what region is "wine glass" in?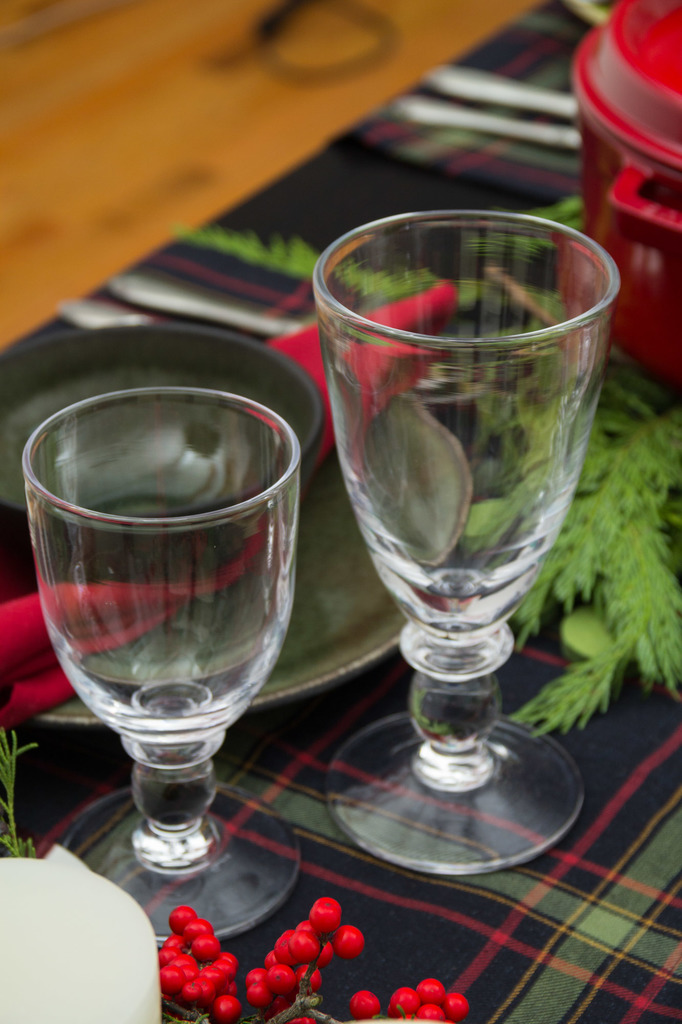
(x1=24, y1=390, x2=312, y2=944).
